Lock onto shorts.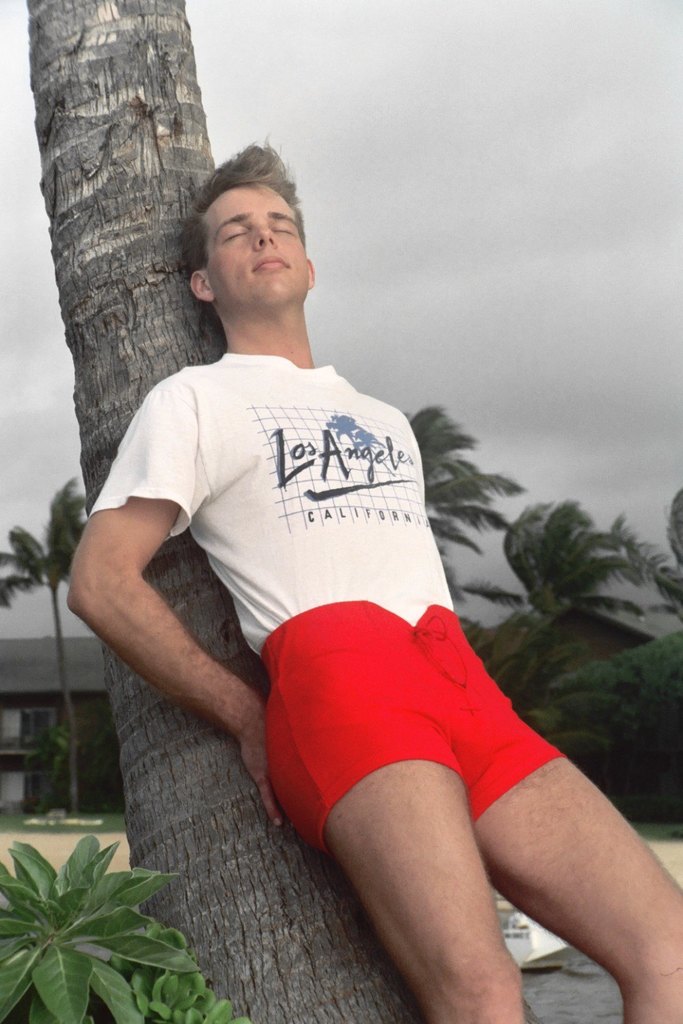
Locked: 240,618,574,883.
